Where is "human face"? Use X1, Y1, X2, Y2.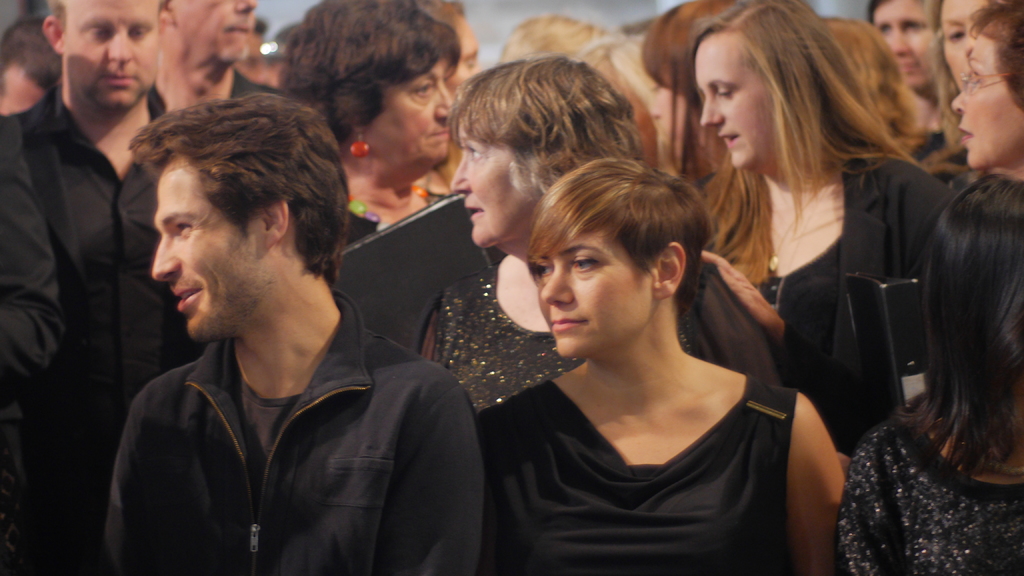
934, 0, 986, 95.
